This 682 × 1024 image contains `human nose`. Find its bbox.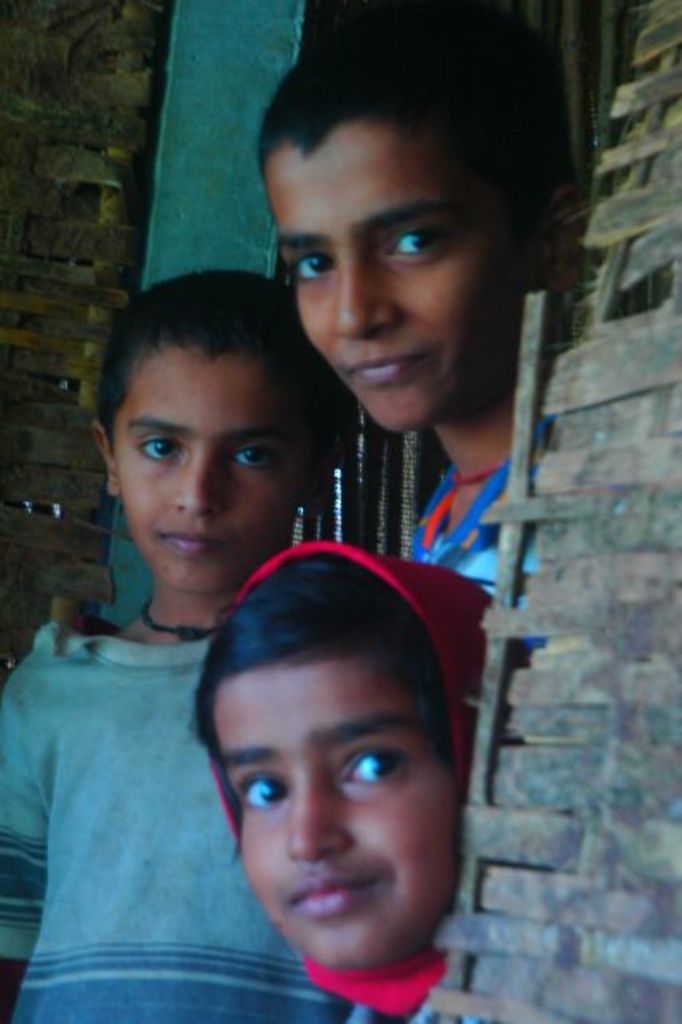
[x1=169, y1=444, x2=223, y2=513].
